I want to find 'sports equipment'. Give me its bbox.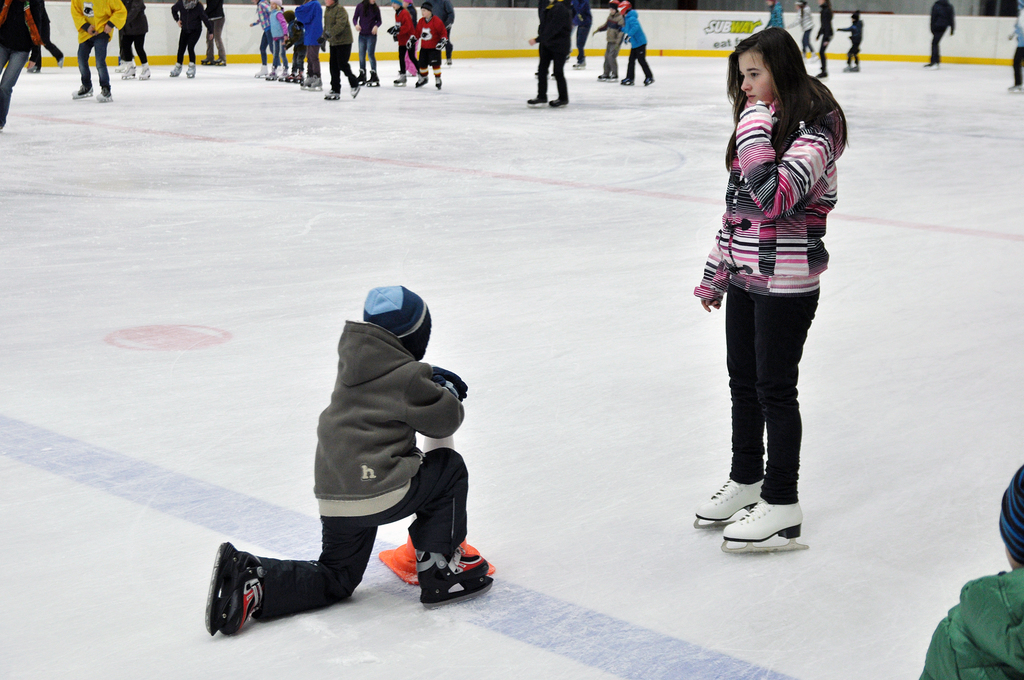
select_region(356, 69, 367, 83).
